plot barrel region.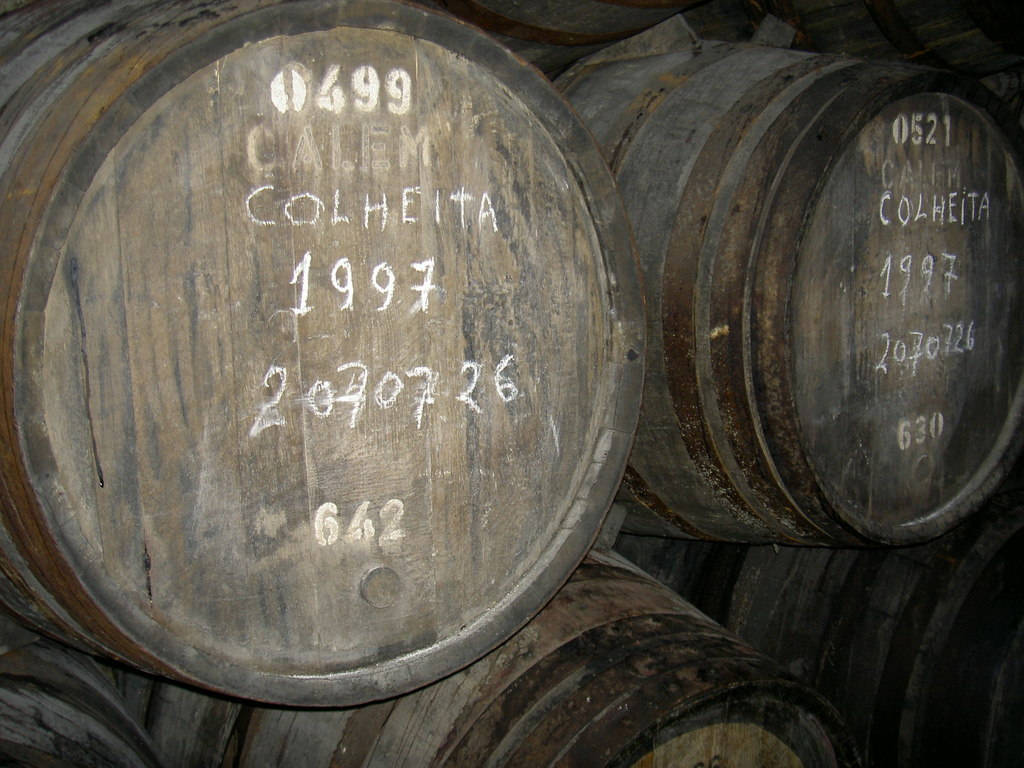
Plotted at <region>0, 0, 650, 714</region>.
